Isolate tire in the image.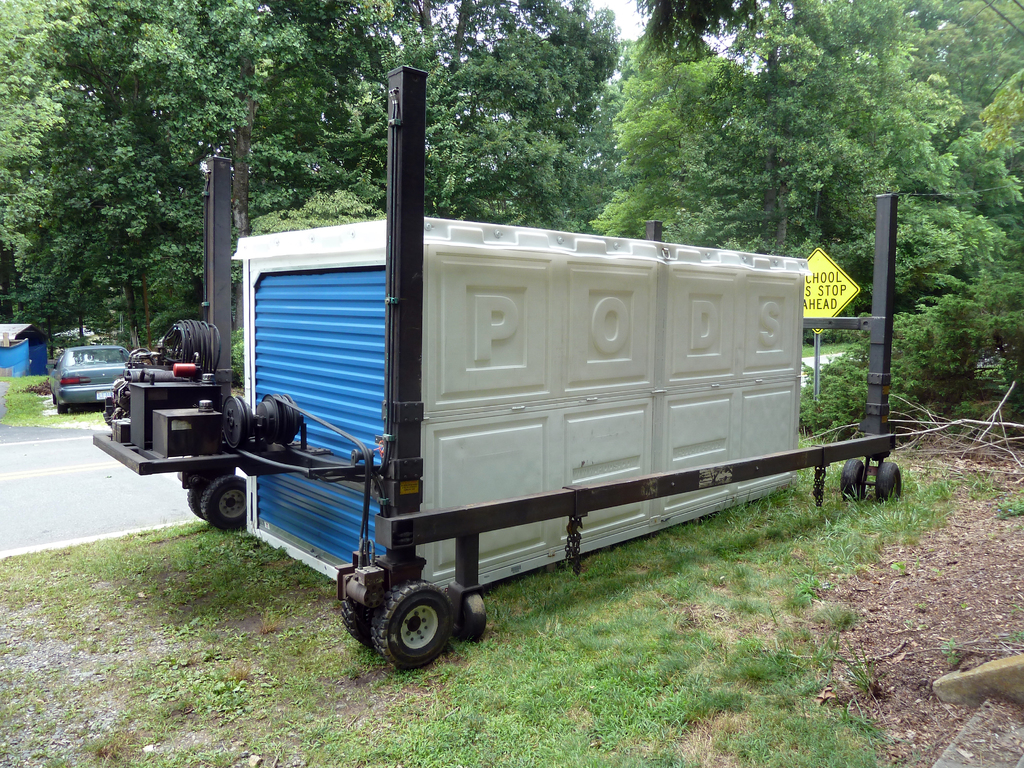
Isolated region: 58:404:68:413.
